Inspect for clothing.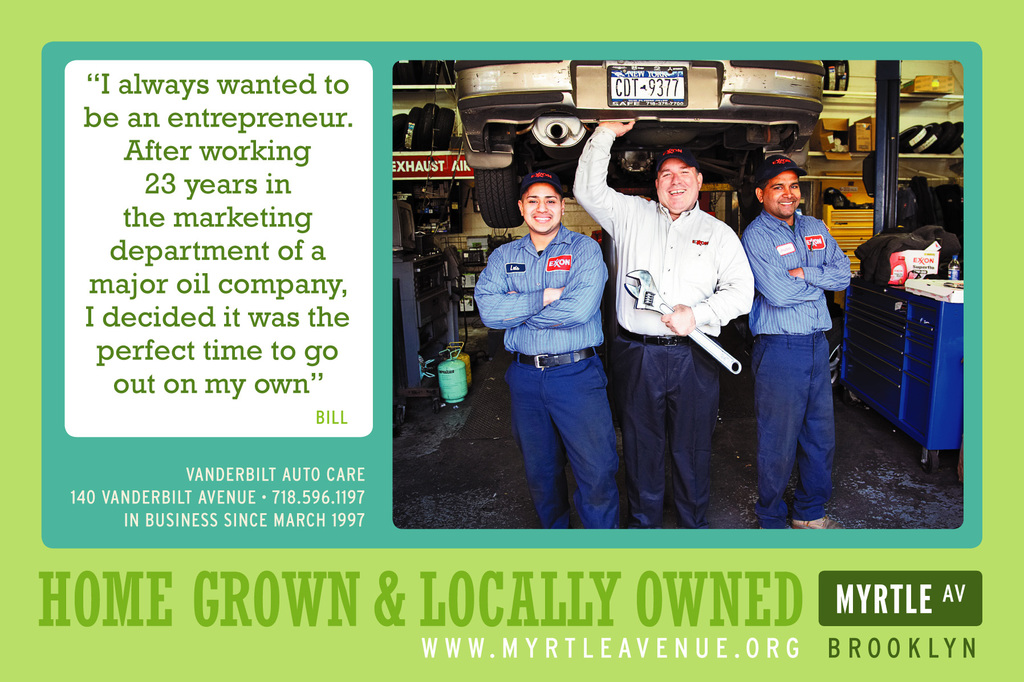
Inspection: Rect(571, 124, 765, 535).
